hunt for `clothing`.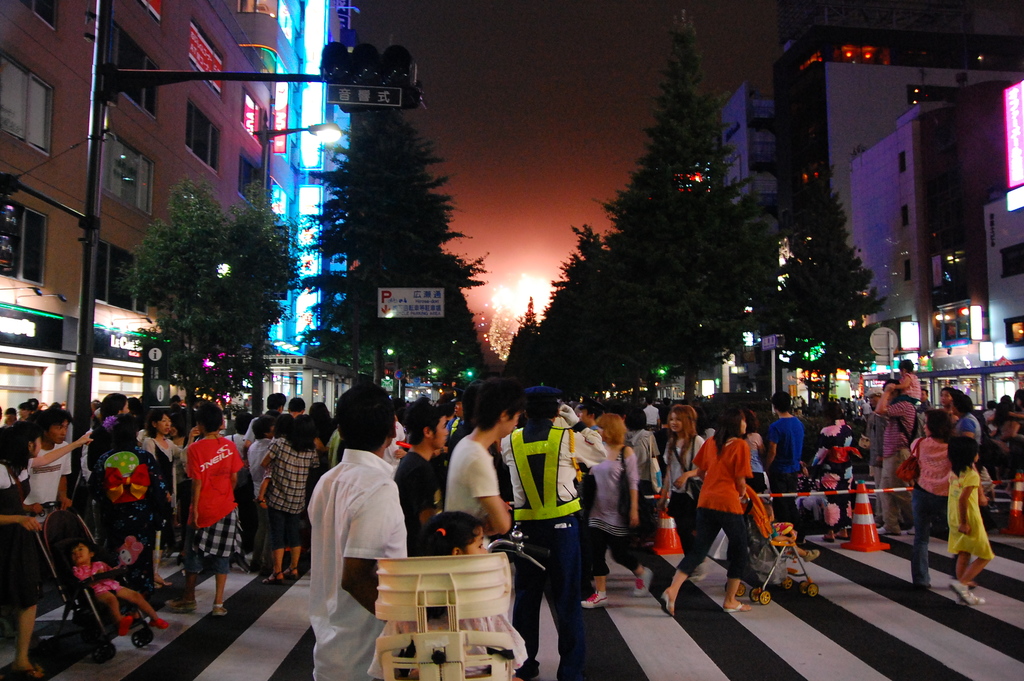
Hunted down at [x1=588, y1=446, x2=641, y2=573].
